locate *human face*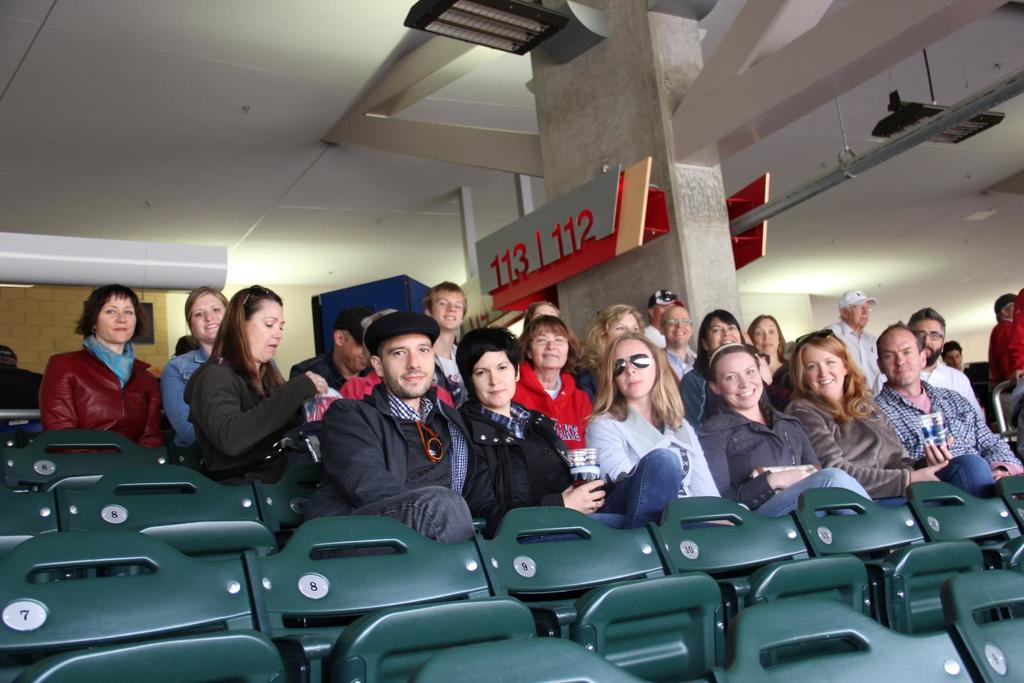
select_region(244, 295, 285, 364)
